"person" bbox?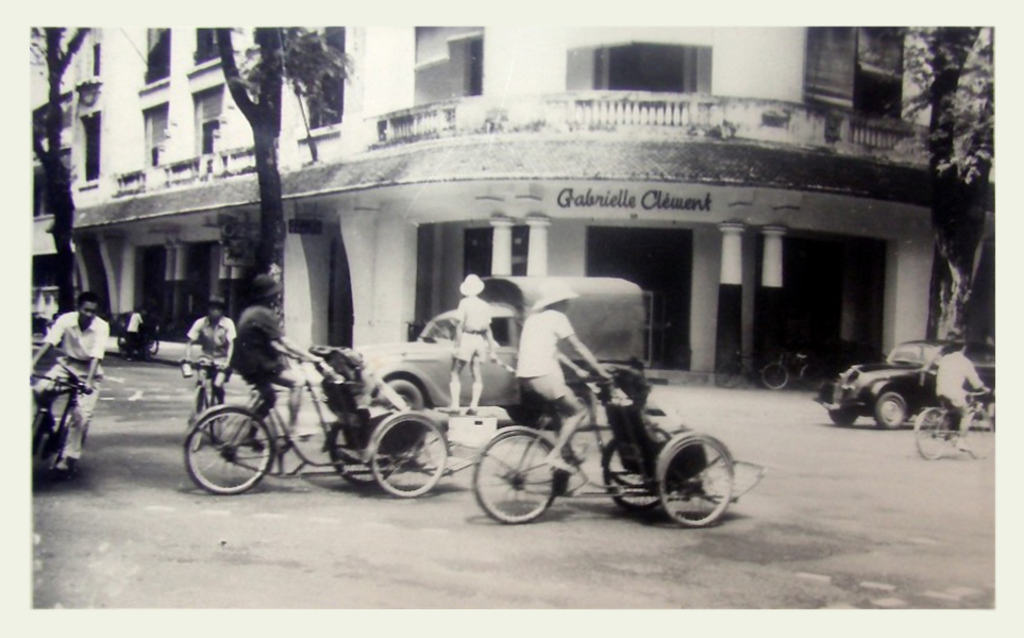
region(28, 287, 112, 473)
